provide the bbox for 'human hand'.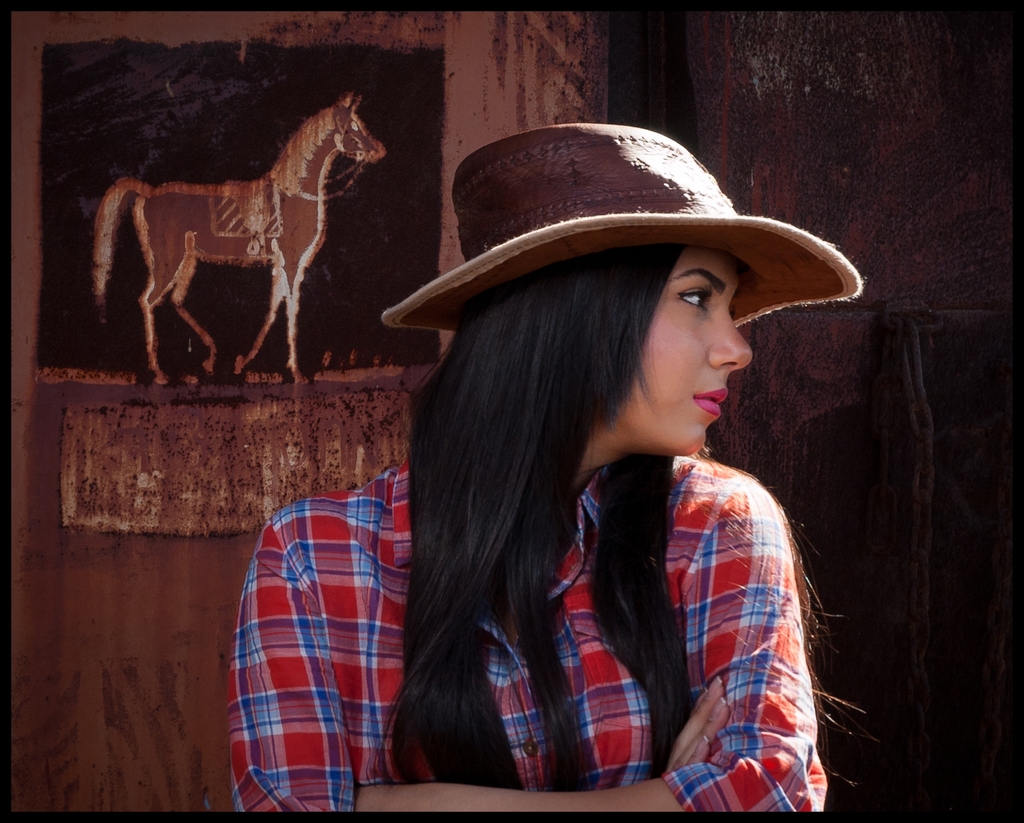
bbox=(664, 669, 729, 772).
